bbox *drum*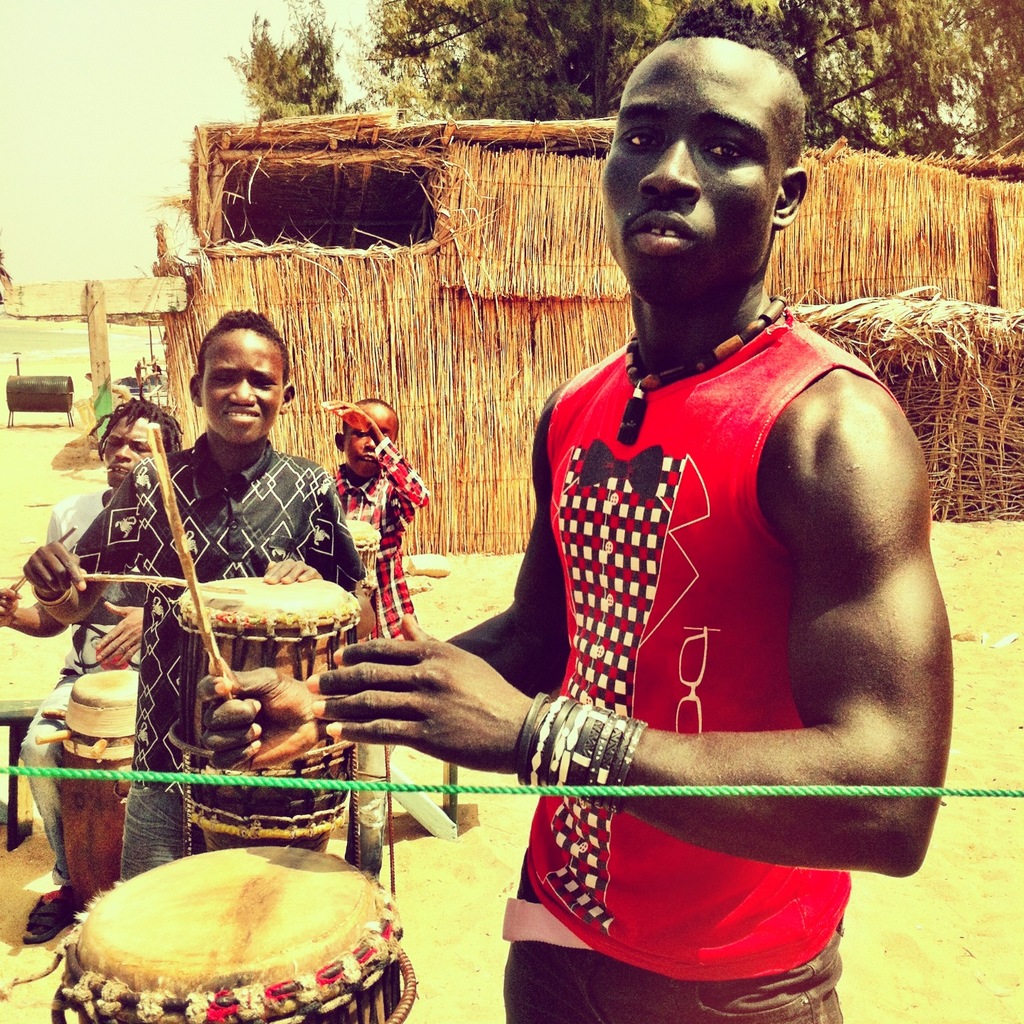
bbox=(34, 668, 134, 910)
